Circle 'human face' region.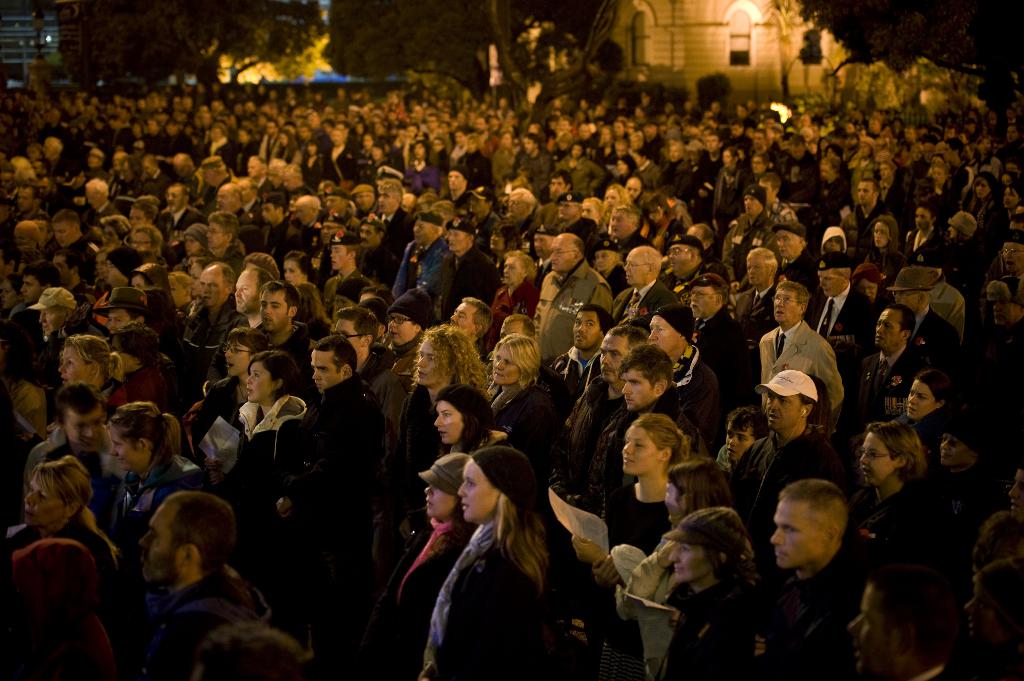
Region: [260, 289, 289, 333].
